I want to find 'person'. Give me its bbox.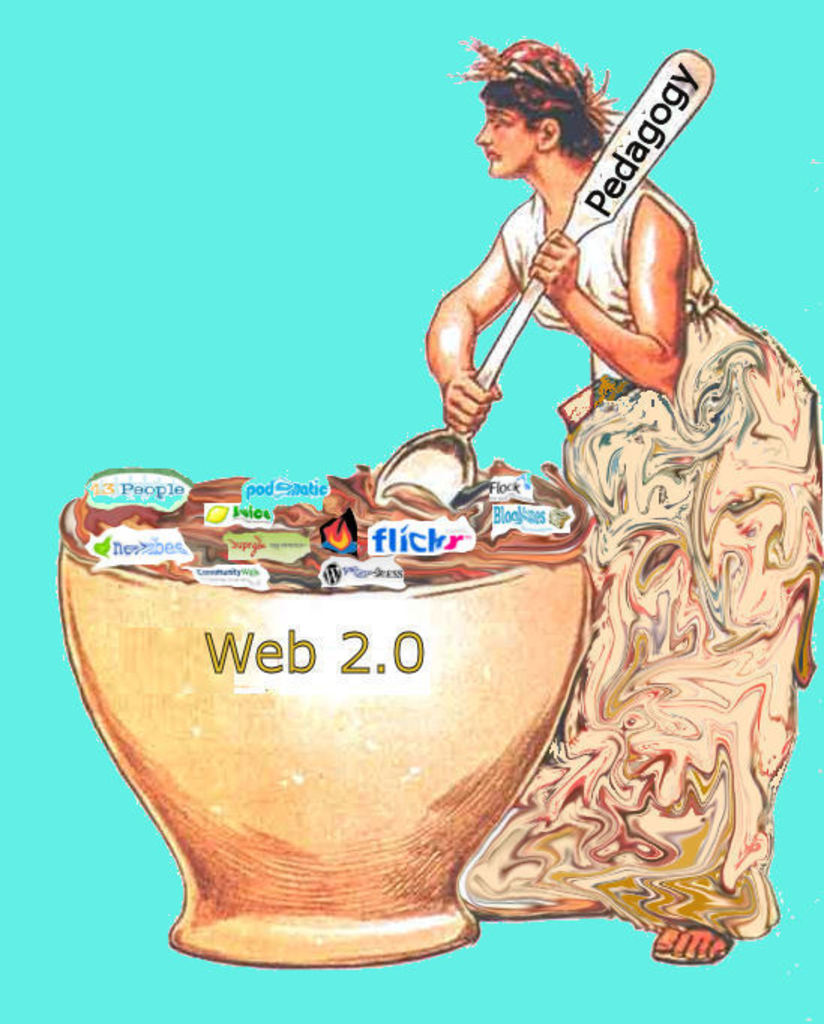
[425, 20, 822, 968].
